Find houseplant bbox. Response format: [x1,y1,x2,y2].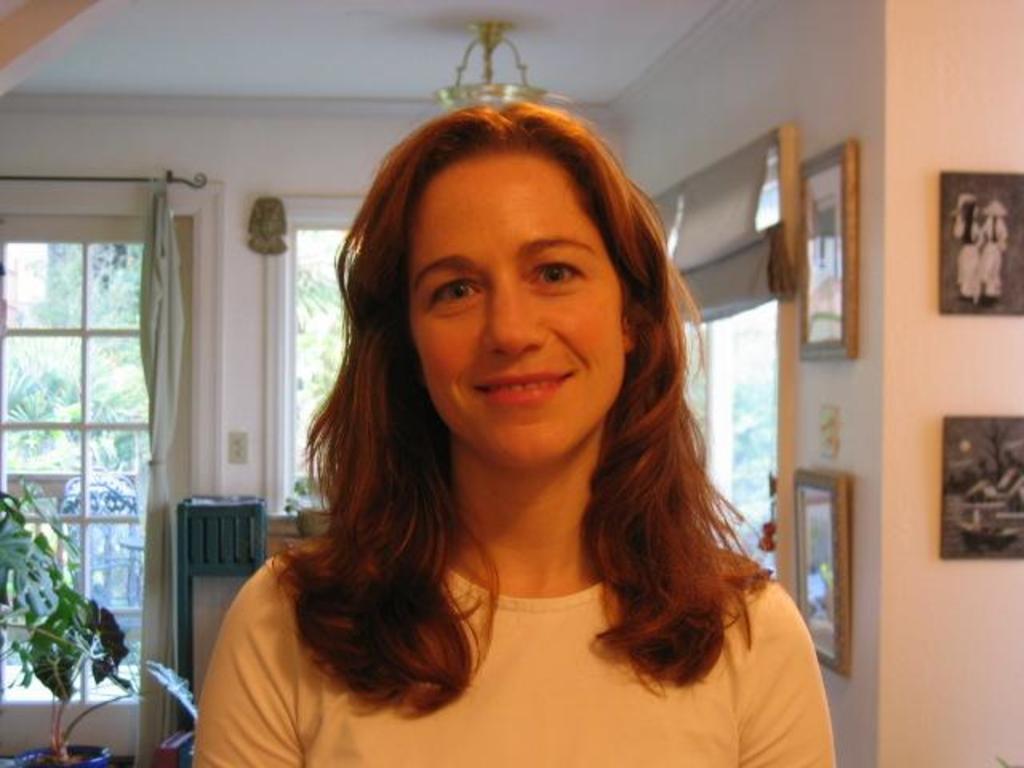
[0,469,203,766].
